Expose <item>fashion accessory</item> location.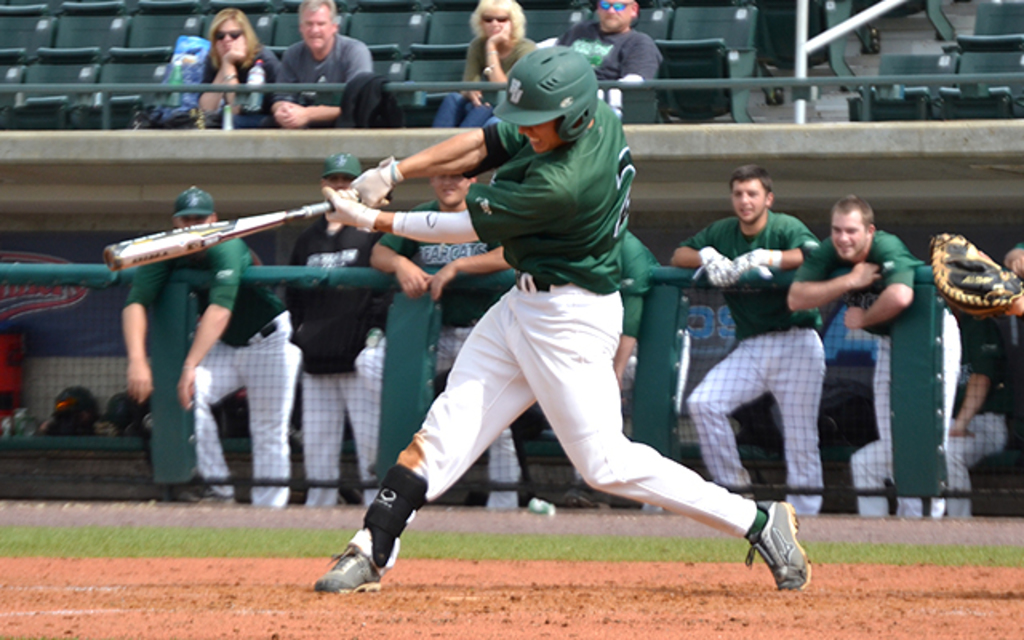
Exposed at bbox=(323, 186, 378, 235).
